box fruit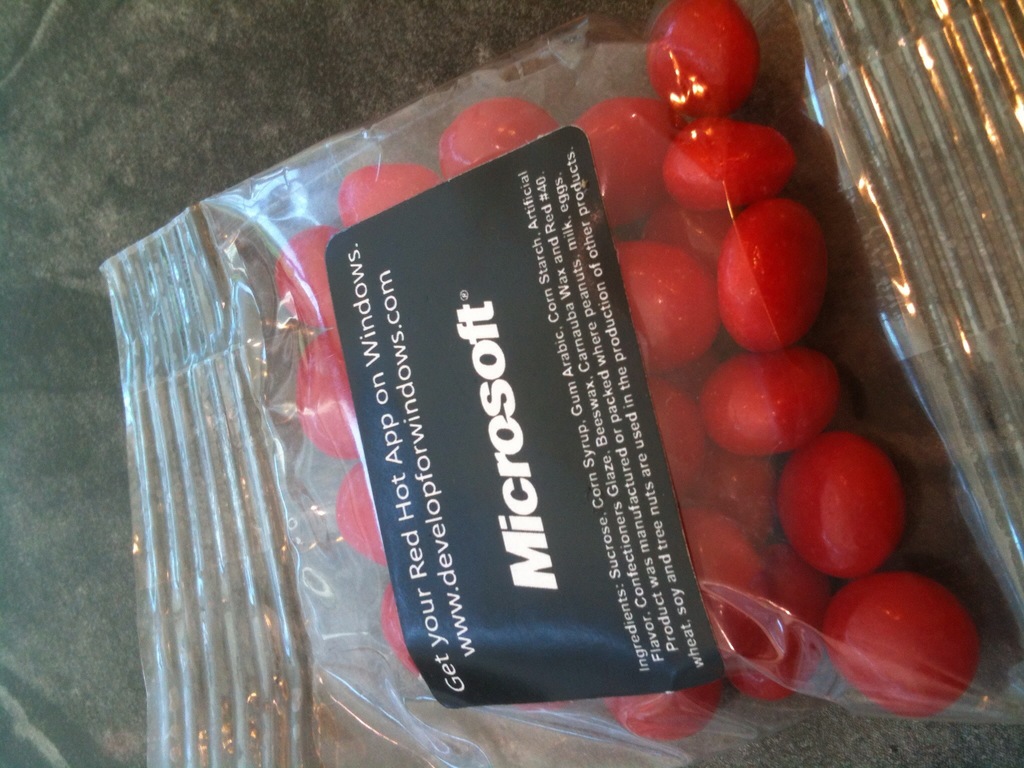
700:344:854:460
